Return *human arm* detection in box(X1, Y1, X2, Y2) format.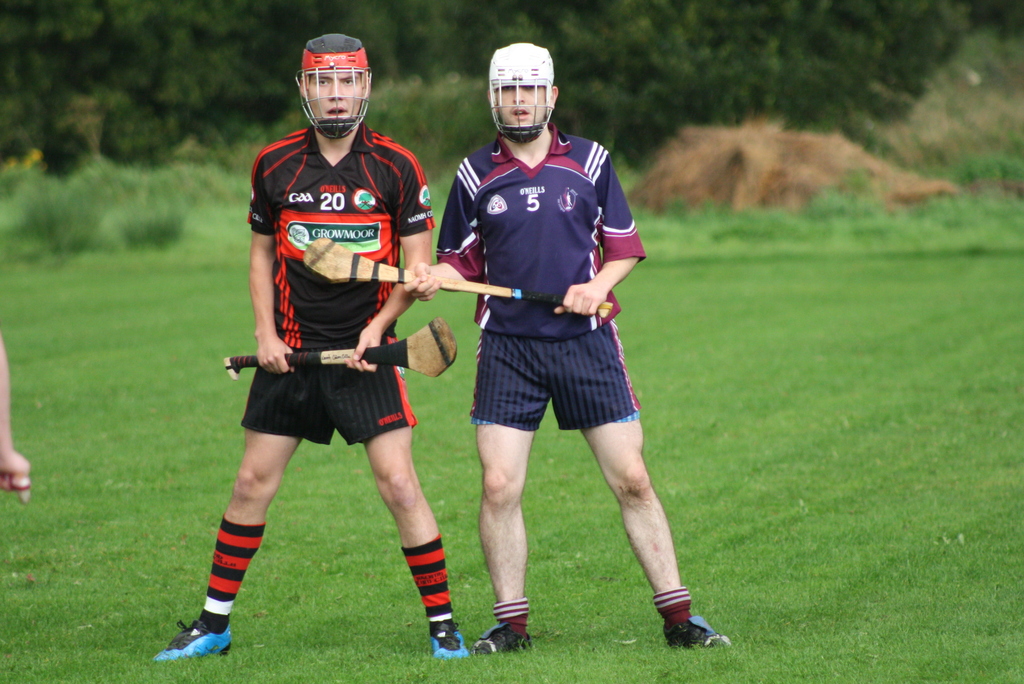
box(561, 147, 652, 323).
